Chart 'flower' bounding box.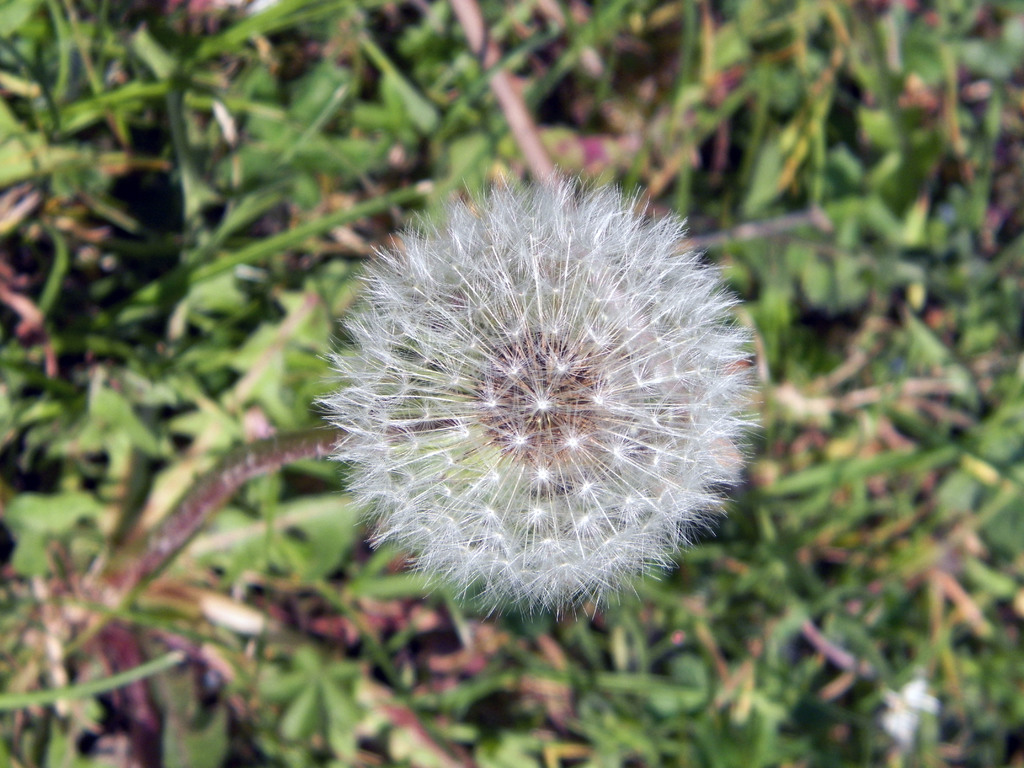
Charted: <bbox>316, 166, 765, 614</bbox>.
